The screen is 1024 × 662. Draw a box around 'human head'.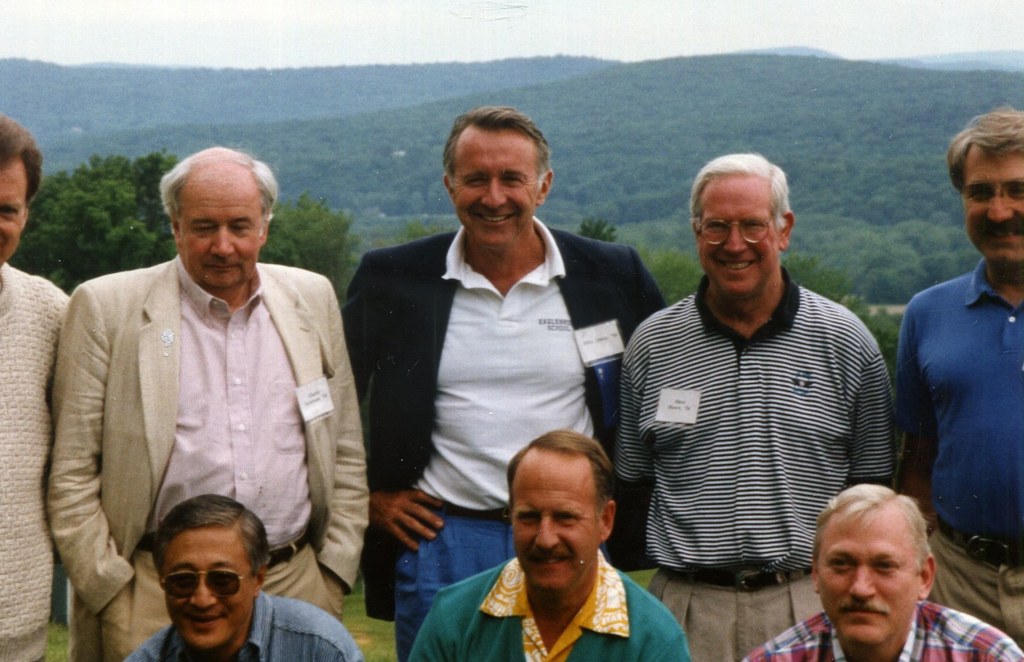
(x1=810, y1=483, x2=936, y2=643).
